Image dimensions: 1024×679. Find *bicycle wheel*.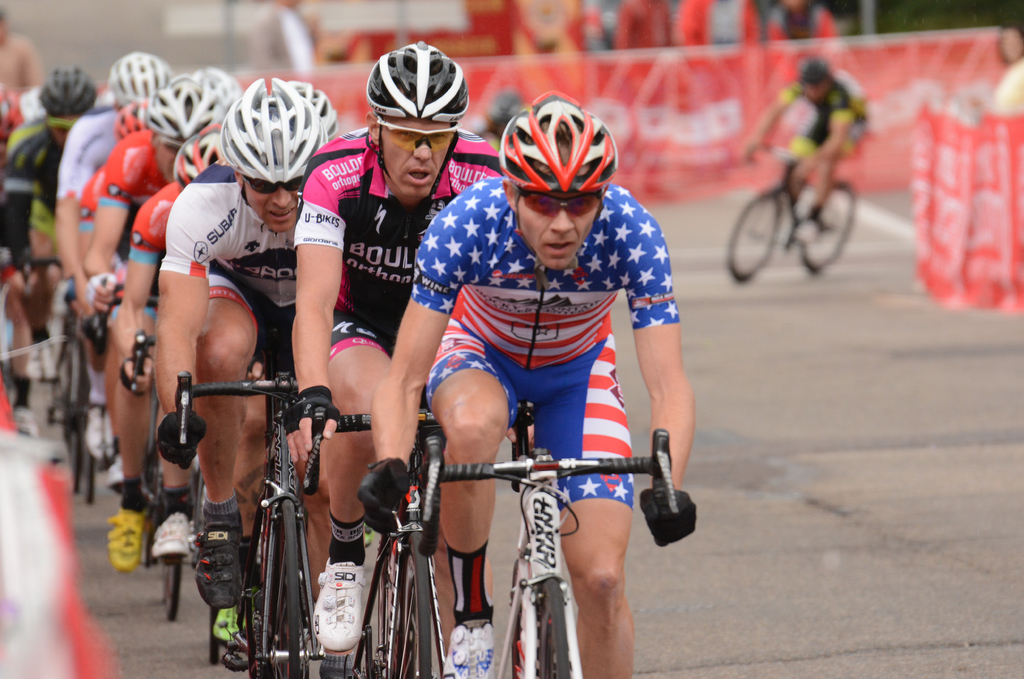
crop(724, 191, 782, 283).
